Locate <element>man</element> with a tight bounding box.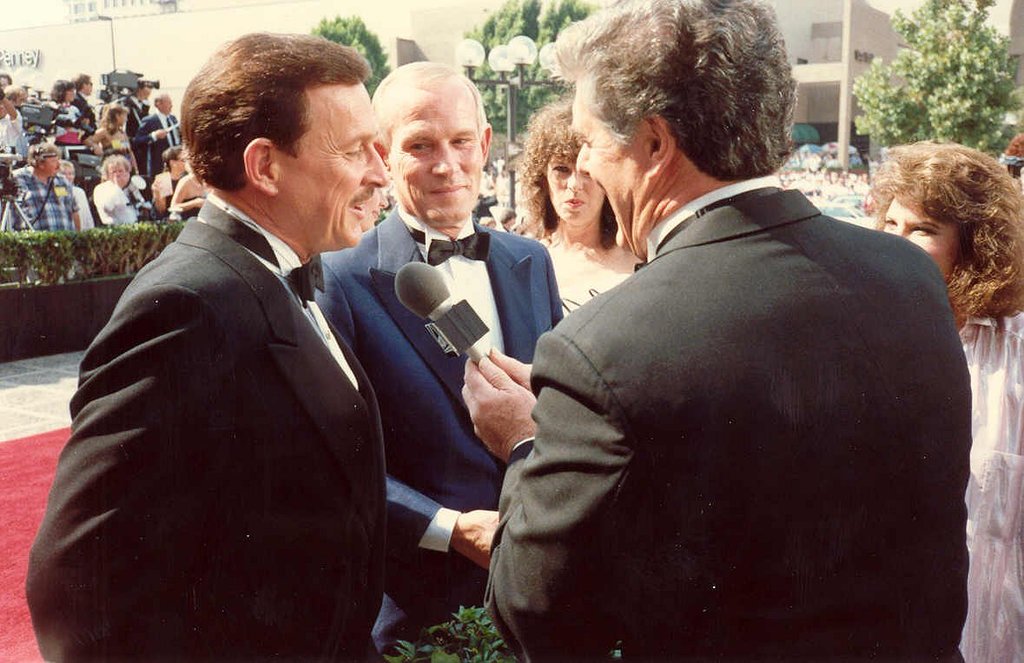
3/137/80/283.
